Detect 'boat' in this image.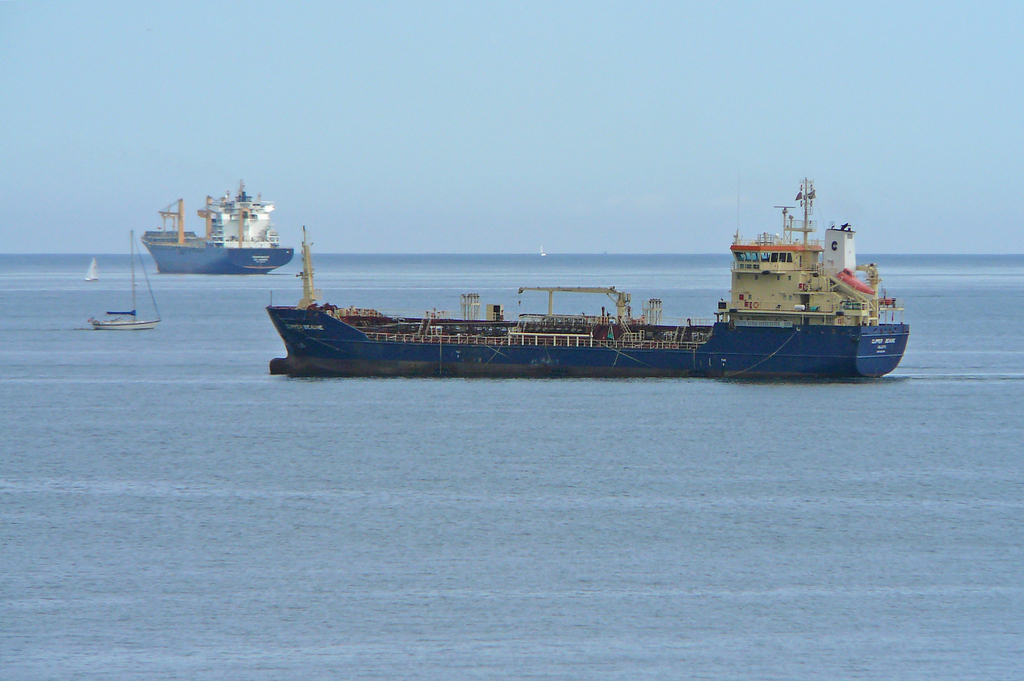
Detection: [left=265, top=174, right=911, bottom=379].
